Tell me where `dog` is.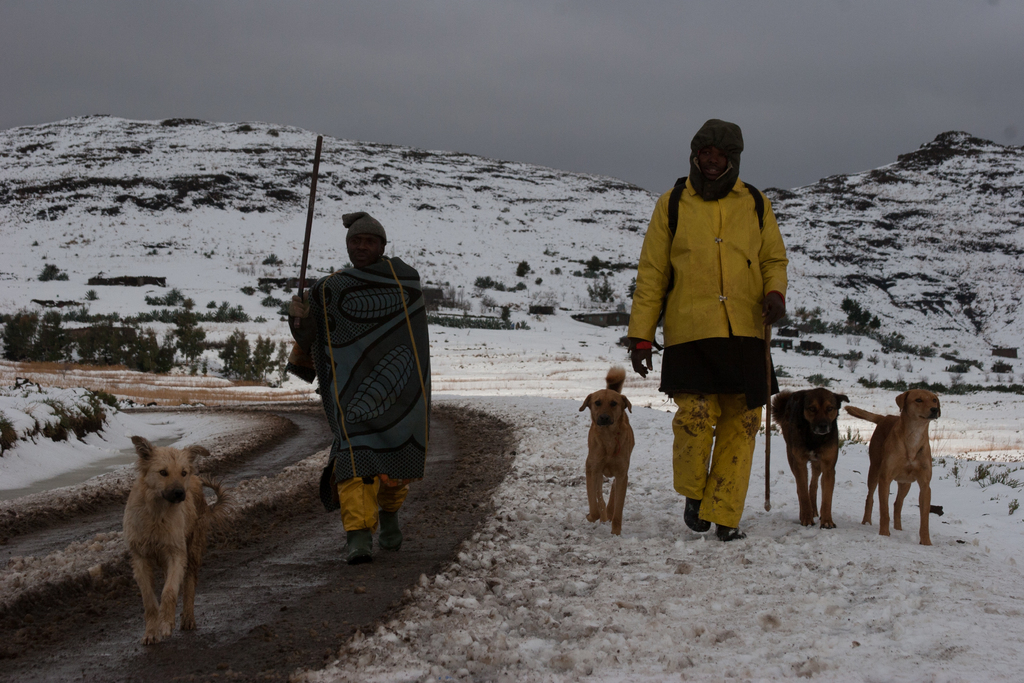
`dog` is at 579/366/639/536.
